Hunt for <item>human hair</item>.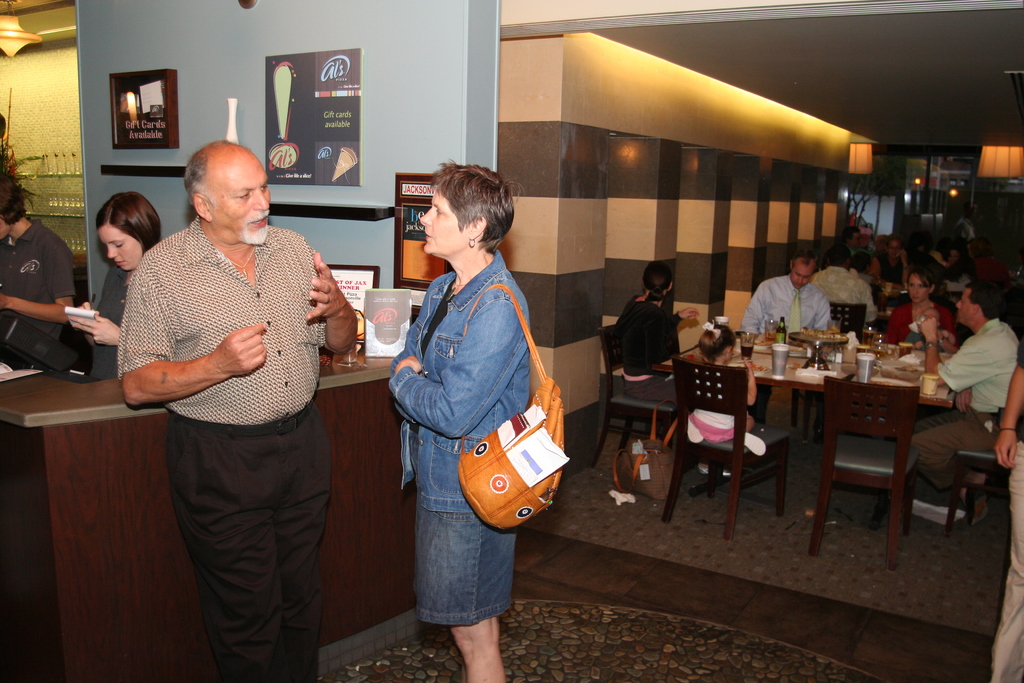
Hunted down at box(411, 163, 511, 263).
